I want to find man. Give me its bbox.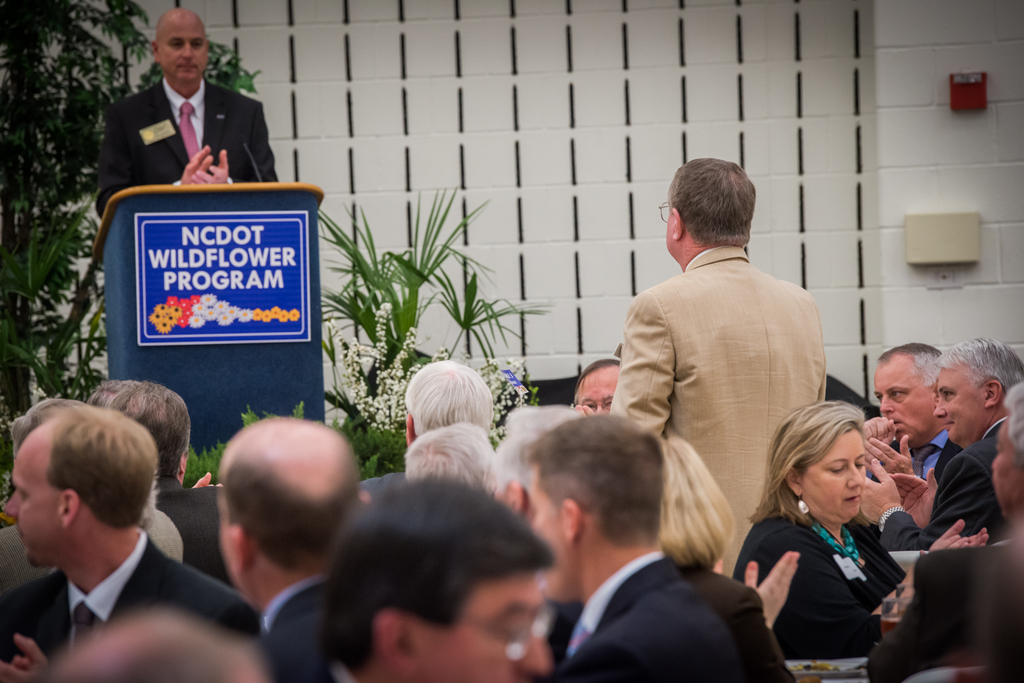
bbox(817, 346, 1023, 585).
